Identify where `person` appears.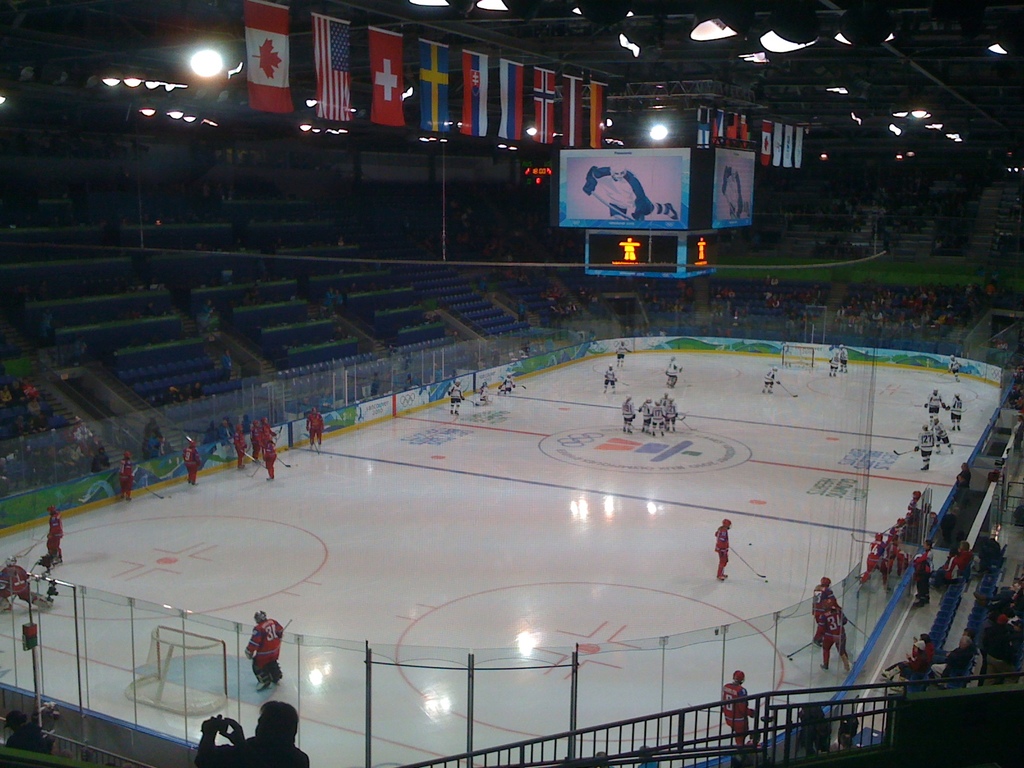
Appears at [x1=919, y1=424, x2=934, y2=474].
